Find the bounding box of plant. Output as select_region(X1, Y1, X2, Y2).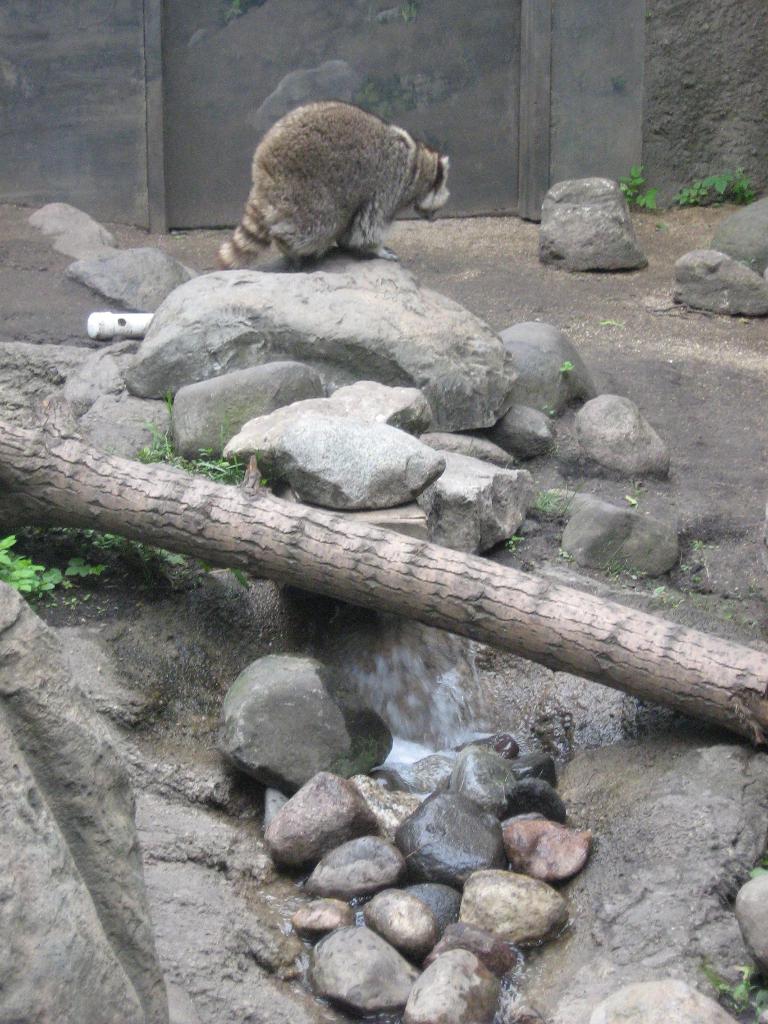
select_region(532, 479, 588, 522).
